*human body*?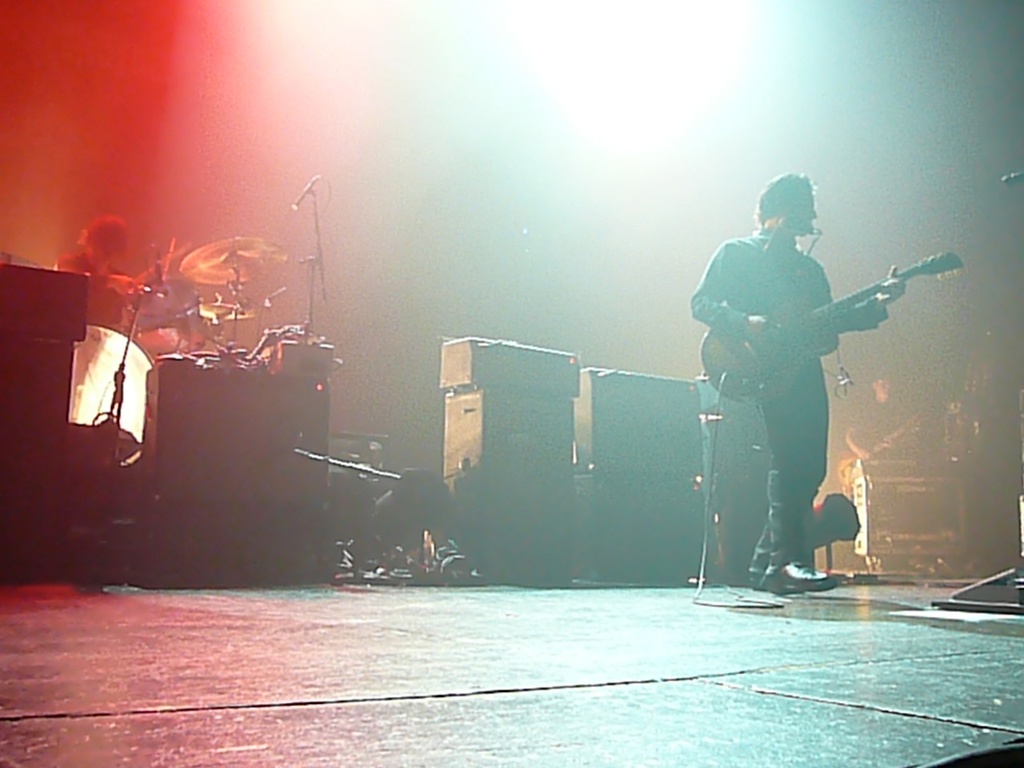
select_region(47, 212, 149, 334)
